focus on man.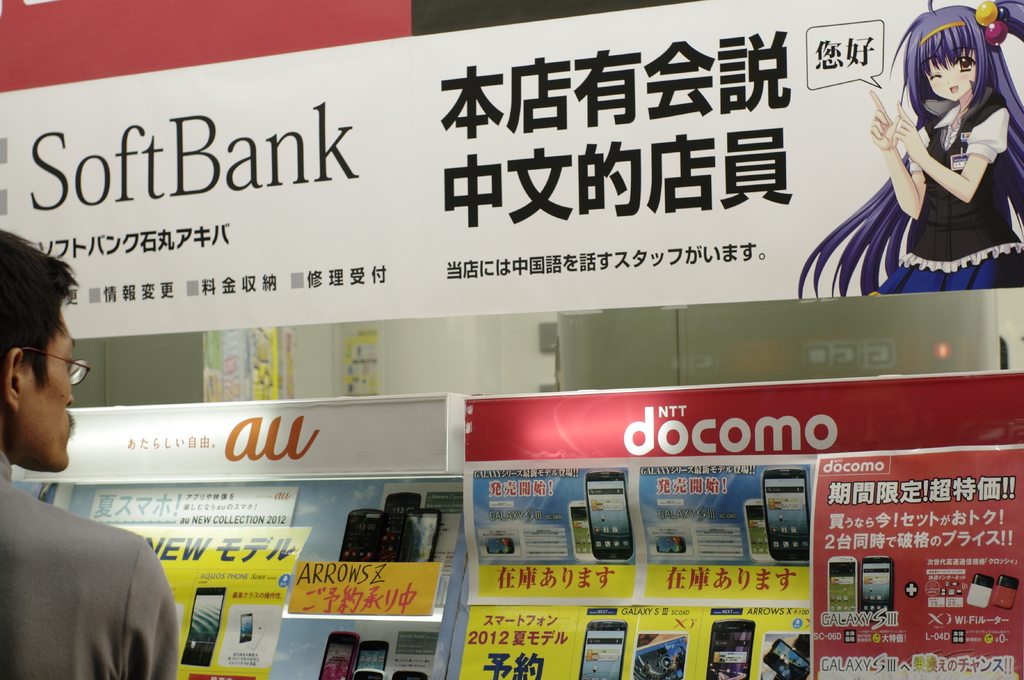
Focused at left=0, top=230, right=181, bottom=679.
